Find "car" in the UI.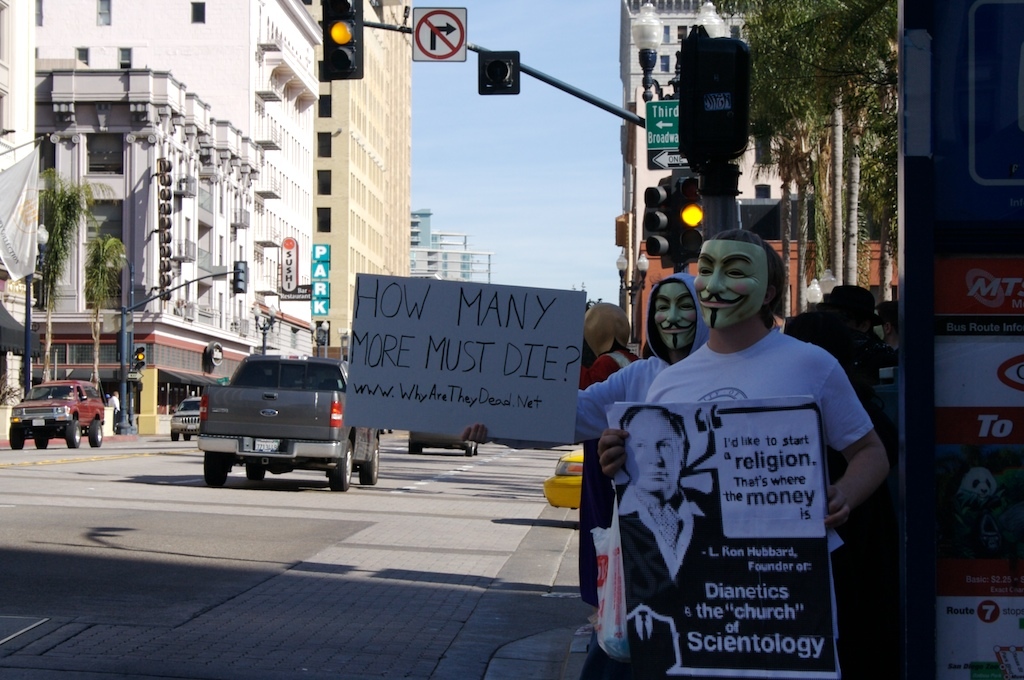
UI element at (x1=171, y1=397, x2=199, y2=443).
